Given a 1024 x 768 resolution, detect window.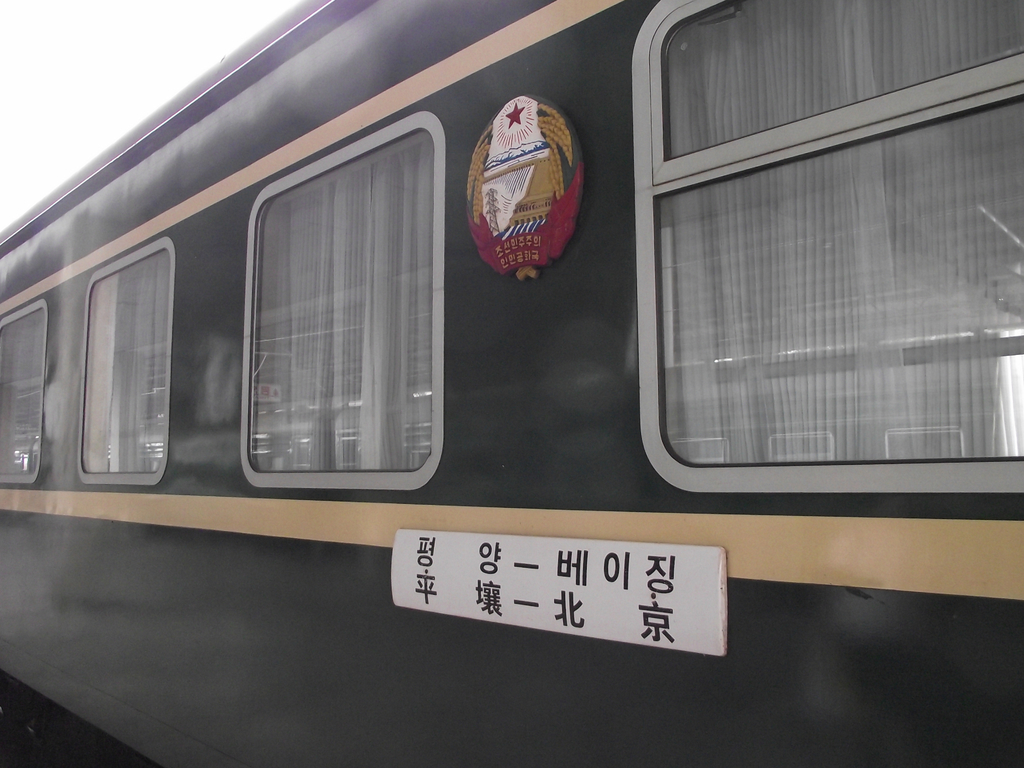
rect(0, 303, 45, 482).
